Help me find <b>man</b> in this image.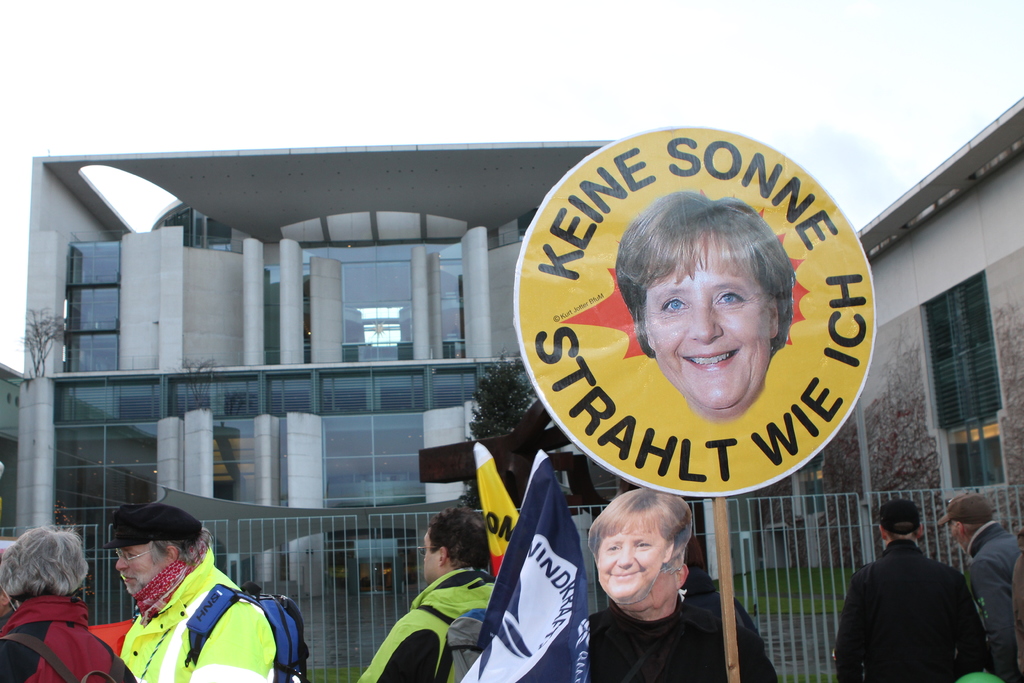
Found it: 98, 500, 280, 682.
